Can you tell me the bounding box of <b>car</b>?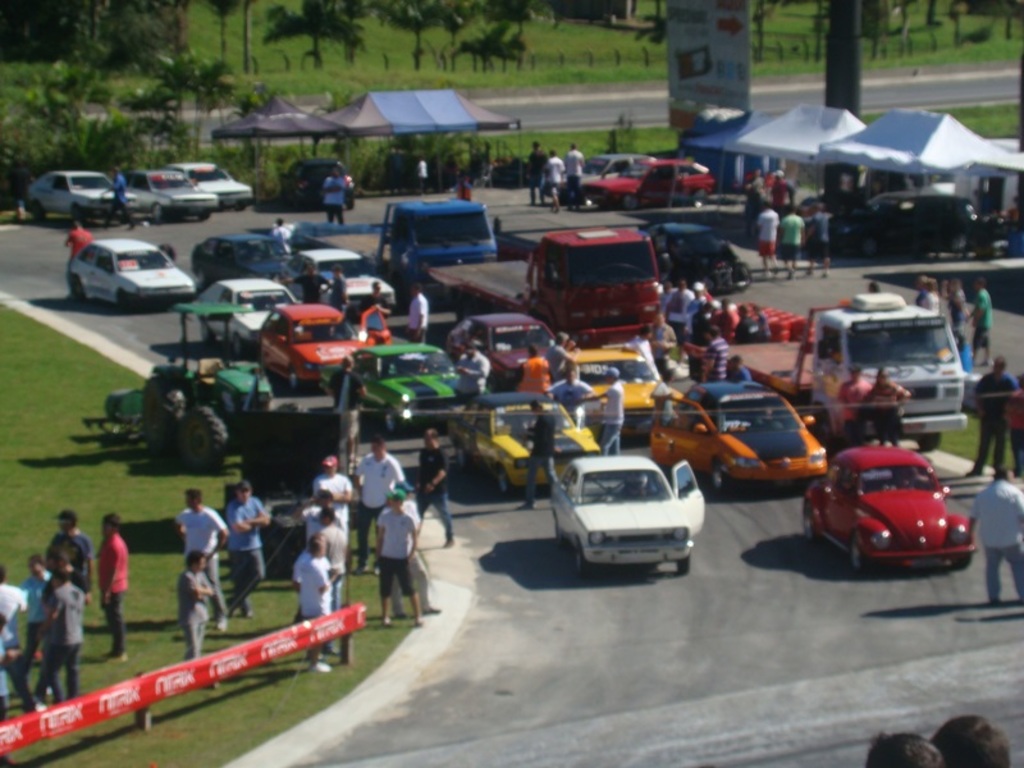
x1=17 y1=163 x2=145 y2=224.
